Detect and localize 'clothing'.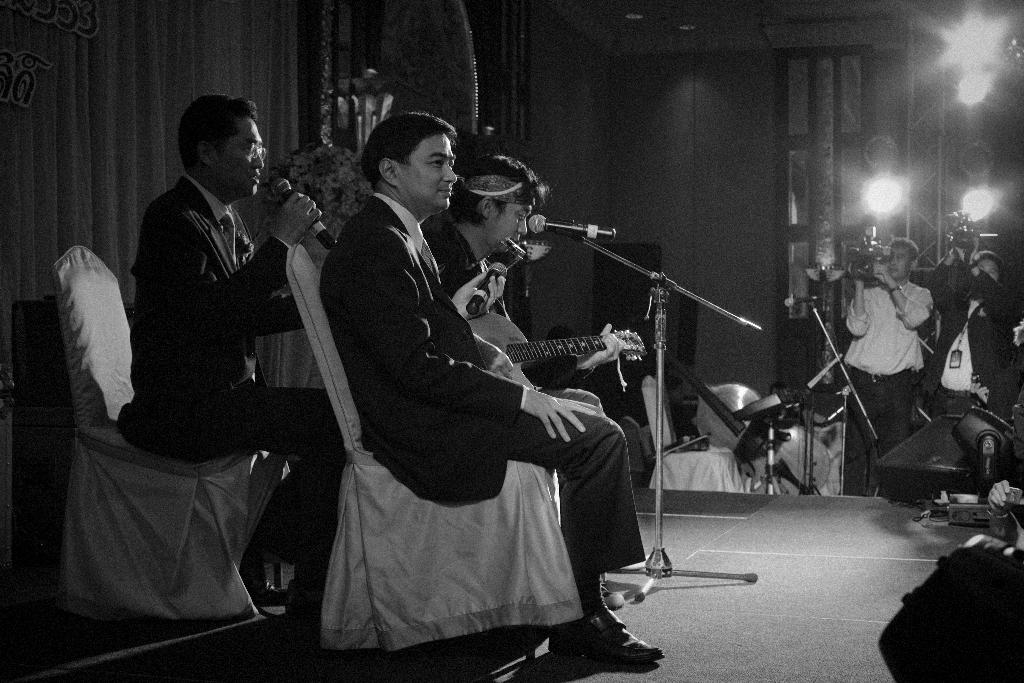
Localized at <bbox>115, 167, 337, 625</bbox>.
